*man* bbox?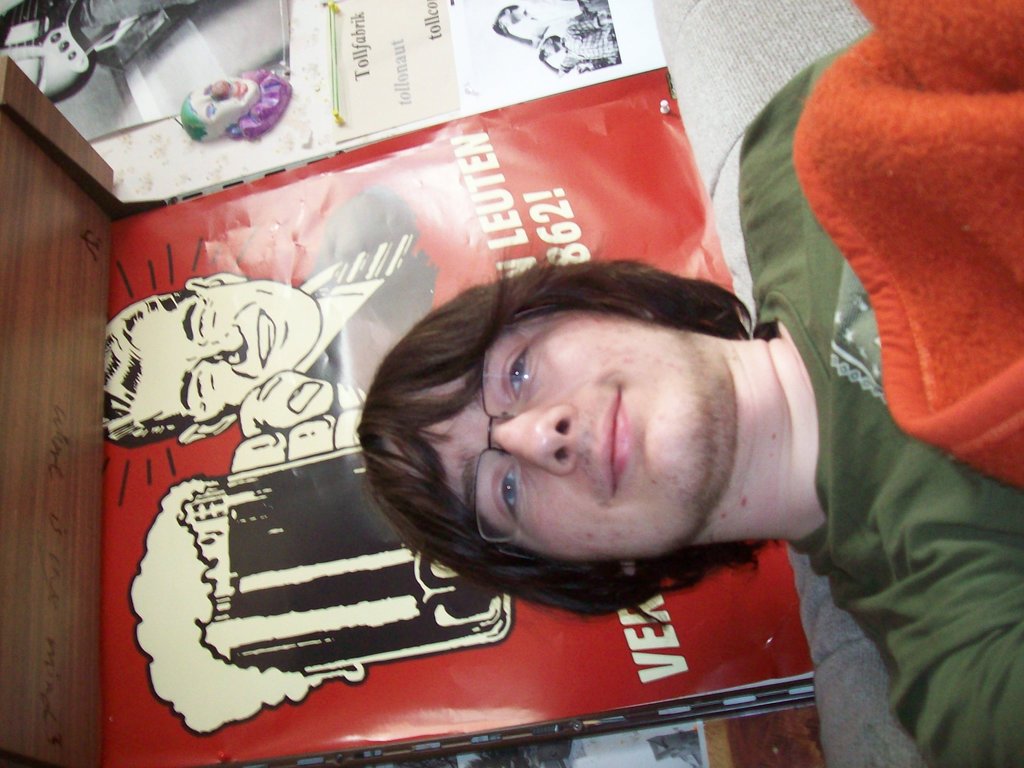
492 0 624 85
